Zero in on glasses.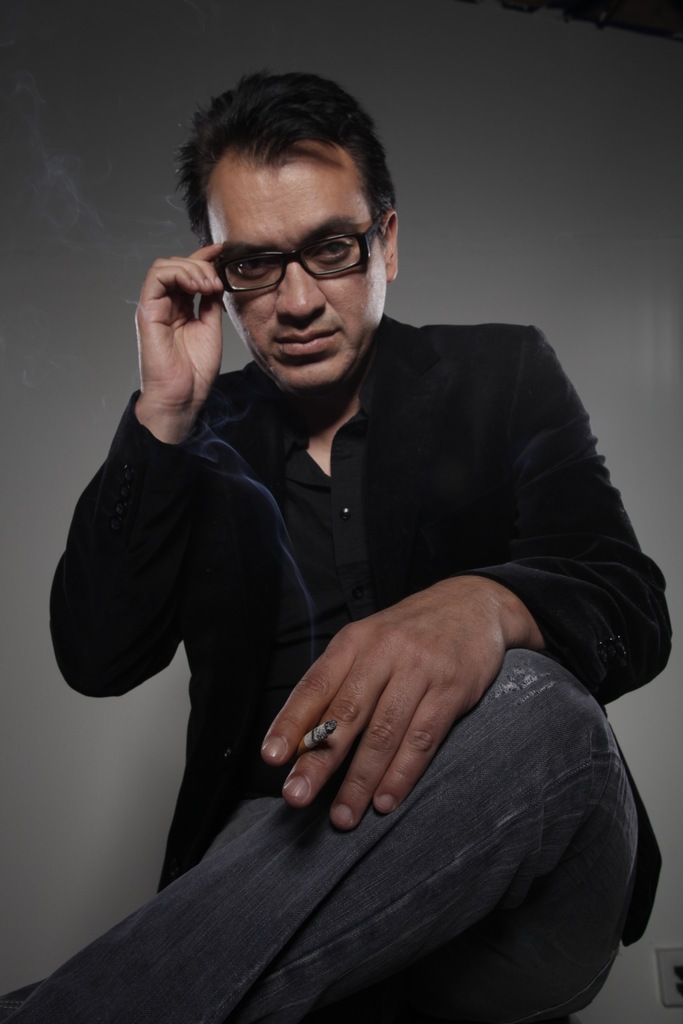
Zeroed in: <box>199,206,395,301</box>.
